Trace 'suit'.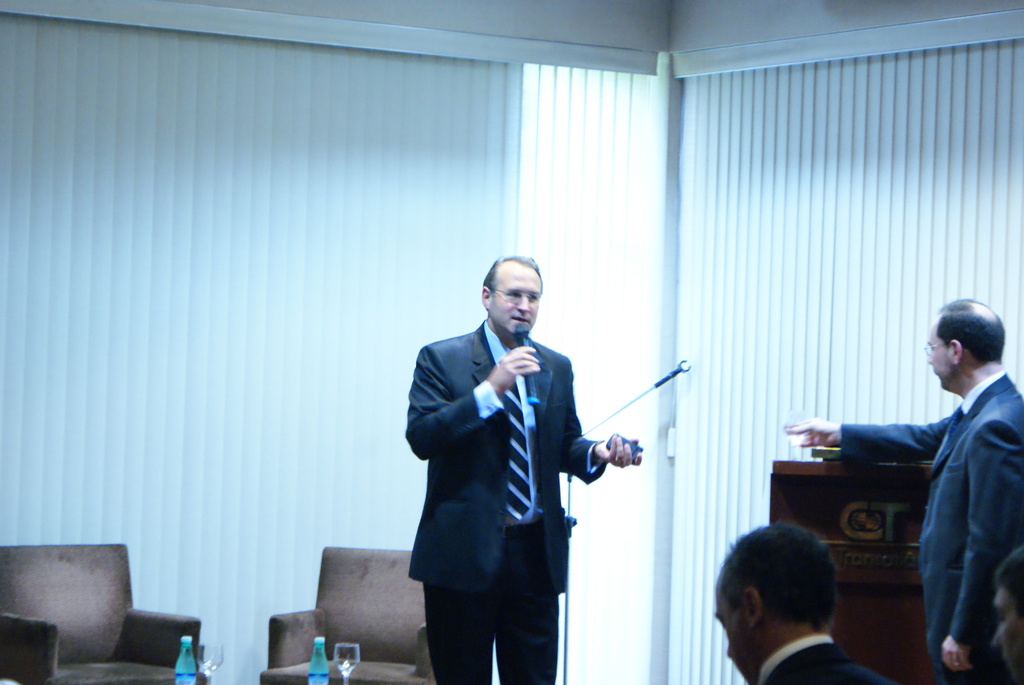
Traced to 406 322 605 684.
